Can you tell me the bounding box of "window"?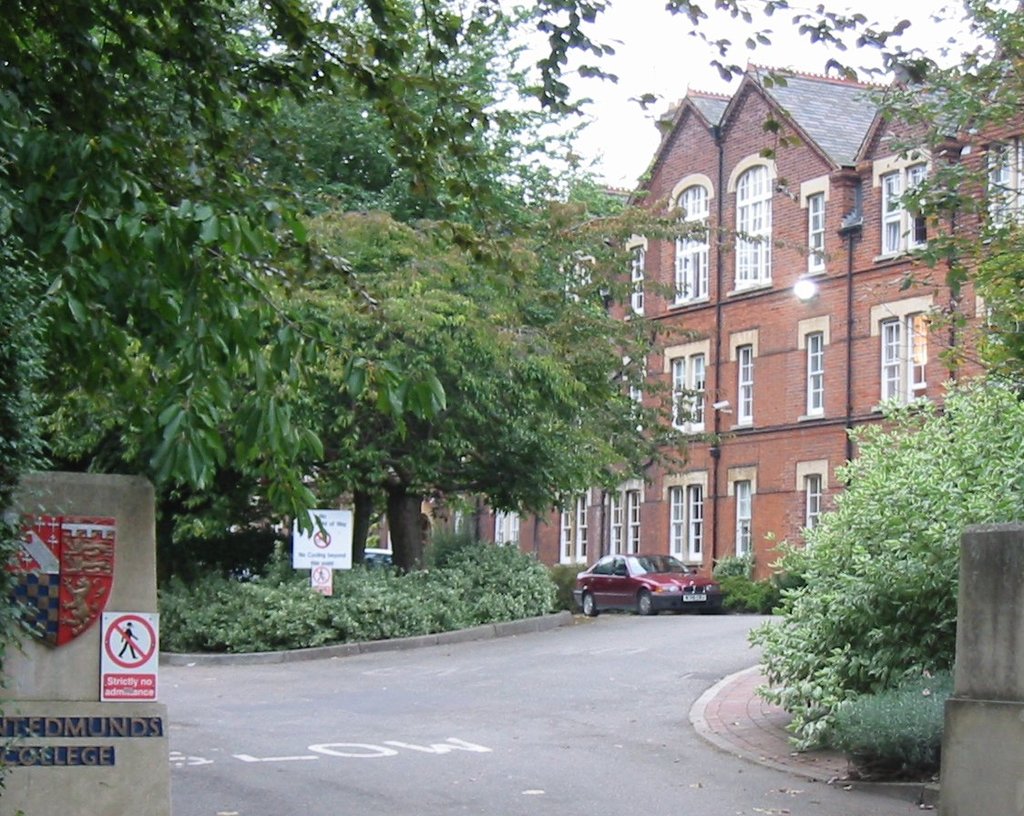
x1=720, y1=347, x2=754, y2=434.
